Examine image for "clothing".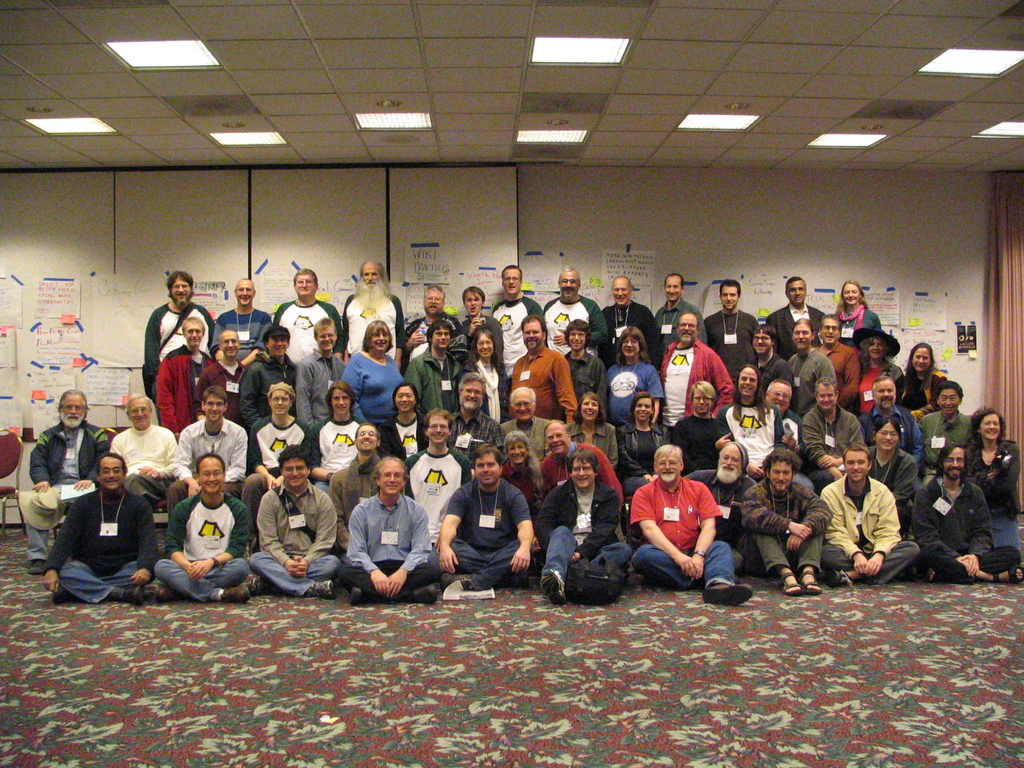
Examination result: detection(153, 479, 229, 596).
